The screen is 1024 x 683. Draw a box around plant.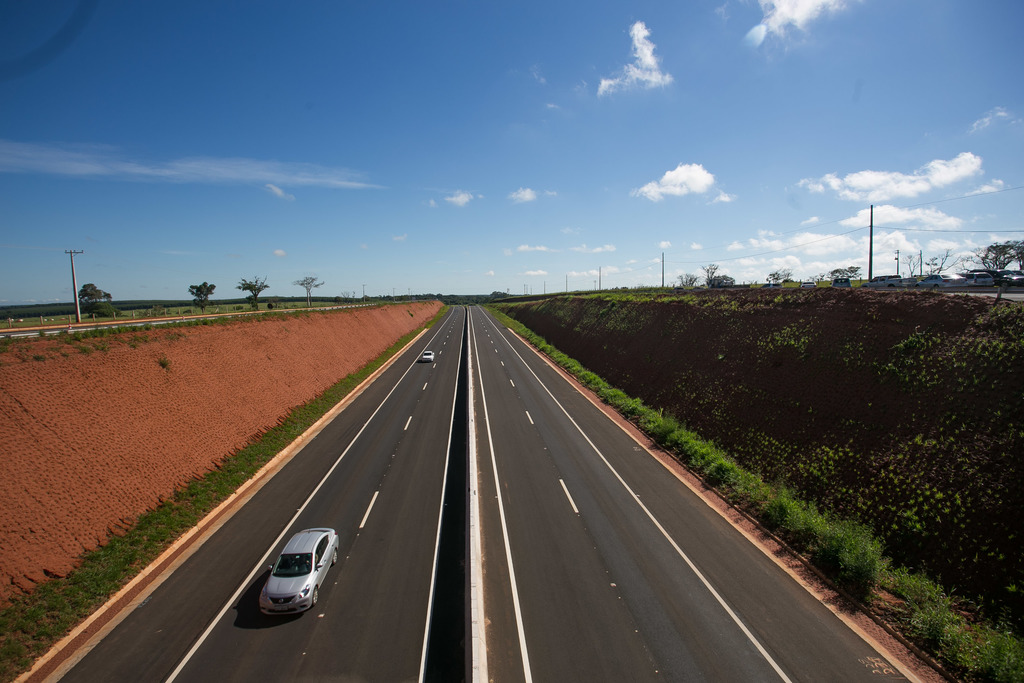
Rect(938, 618, 1023, 682).
